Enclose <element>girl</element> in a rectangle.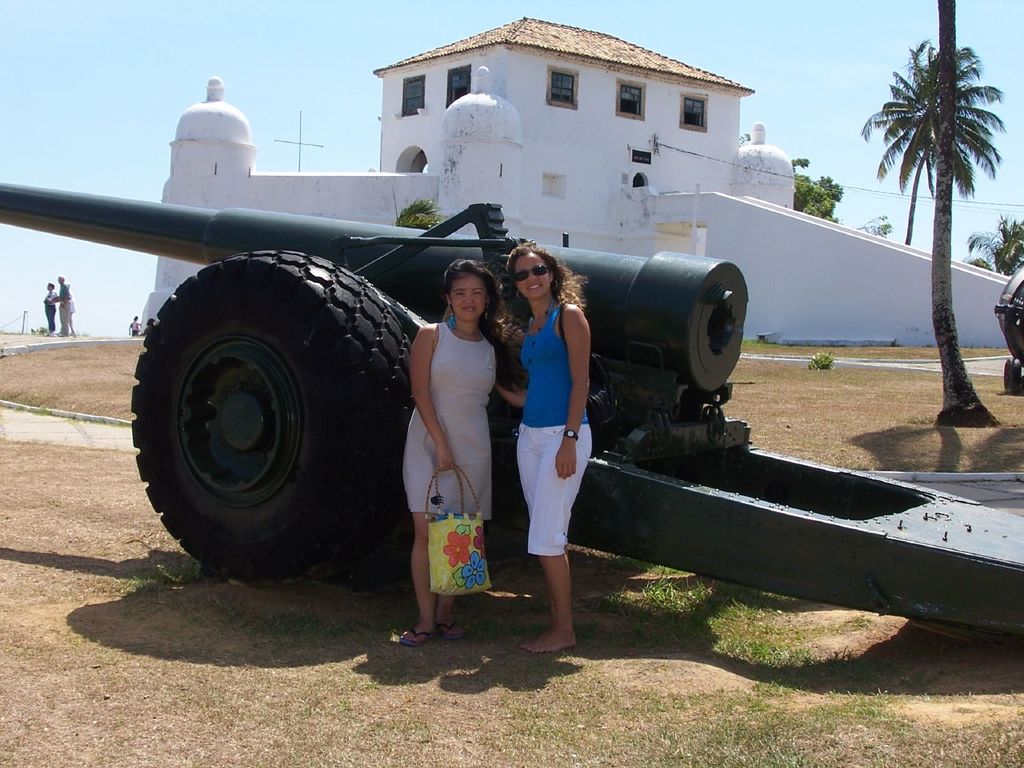
(402,255,530,647).
